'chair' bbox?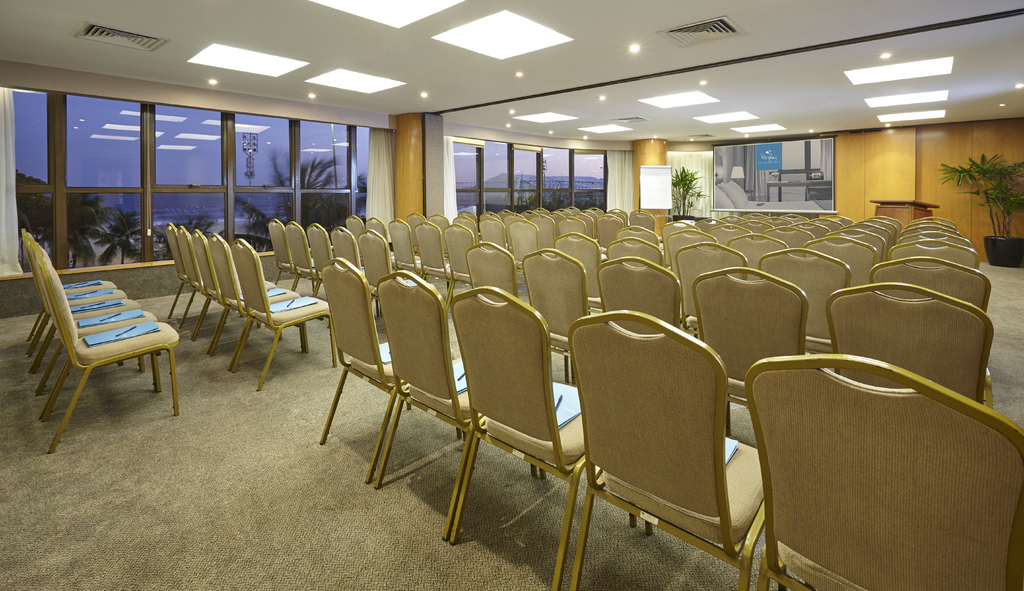
[left=555, top=296, right=763, bottom=587]
